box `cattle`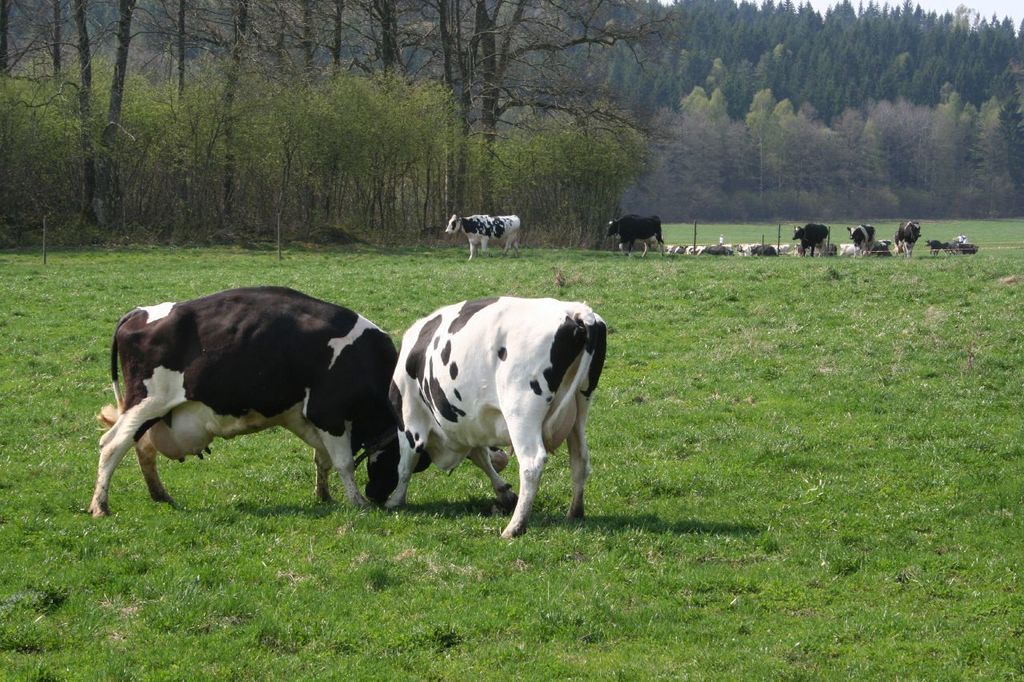
rect(86, 284, 436, 513)
